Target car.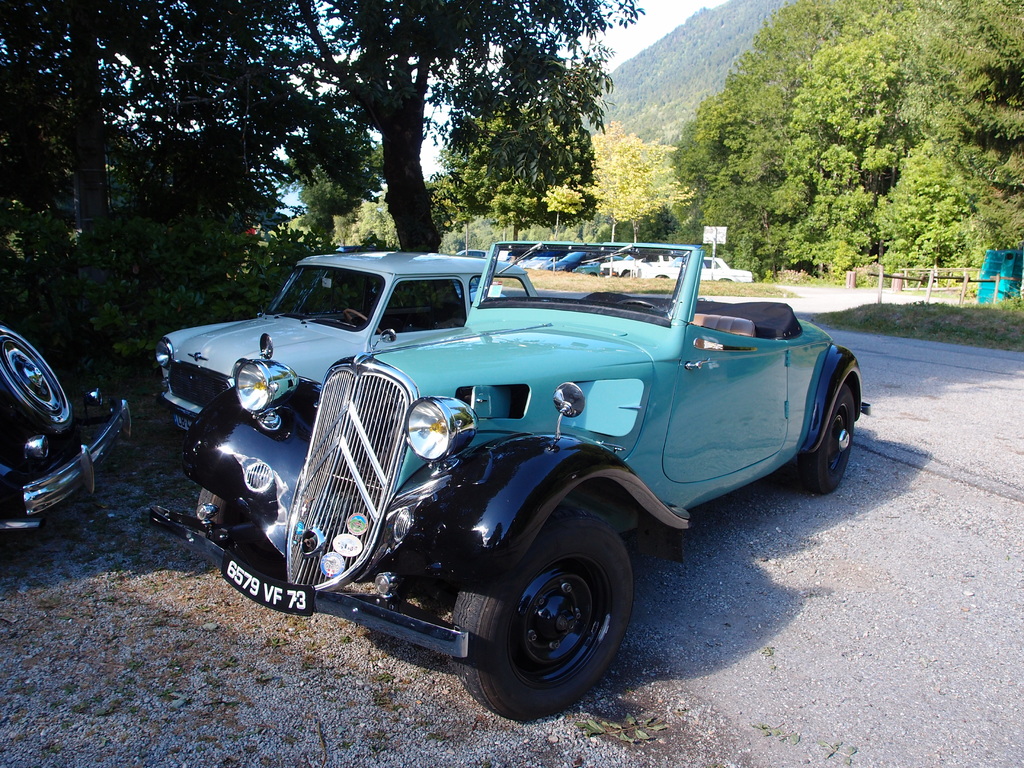
Target region: BBox(148, 250, 538, 436).
